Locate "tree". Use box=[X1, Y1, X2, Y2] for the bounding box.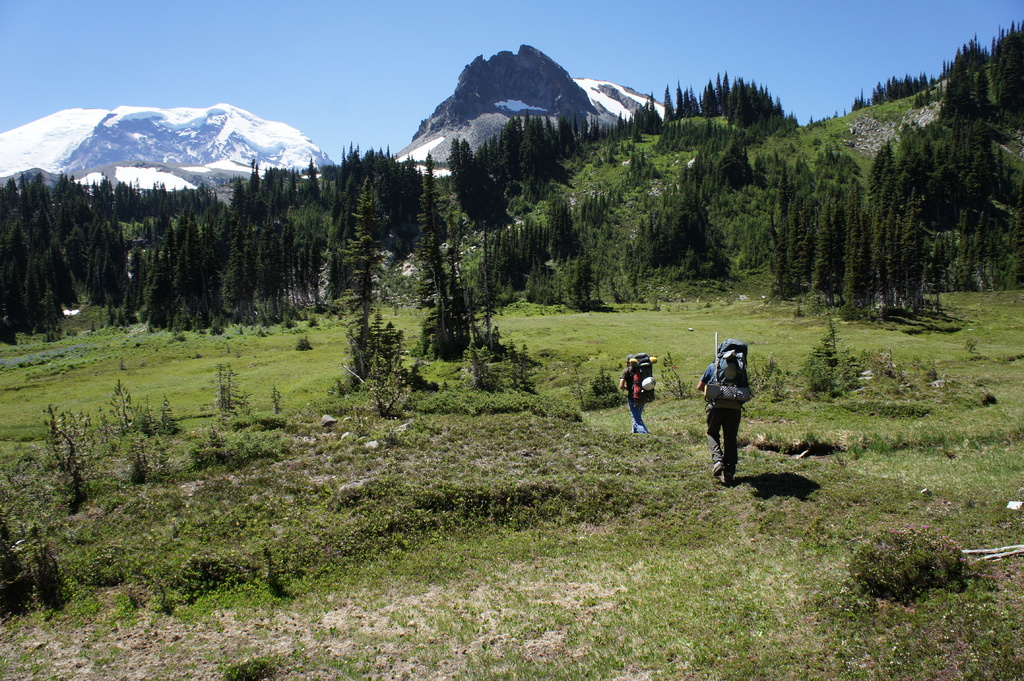
box=[445, 134, 479, 213].
